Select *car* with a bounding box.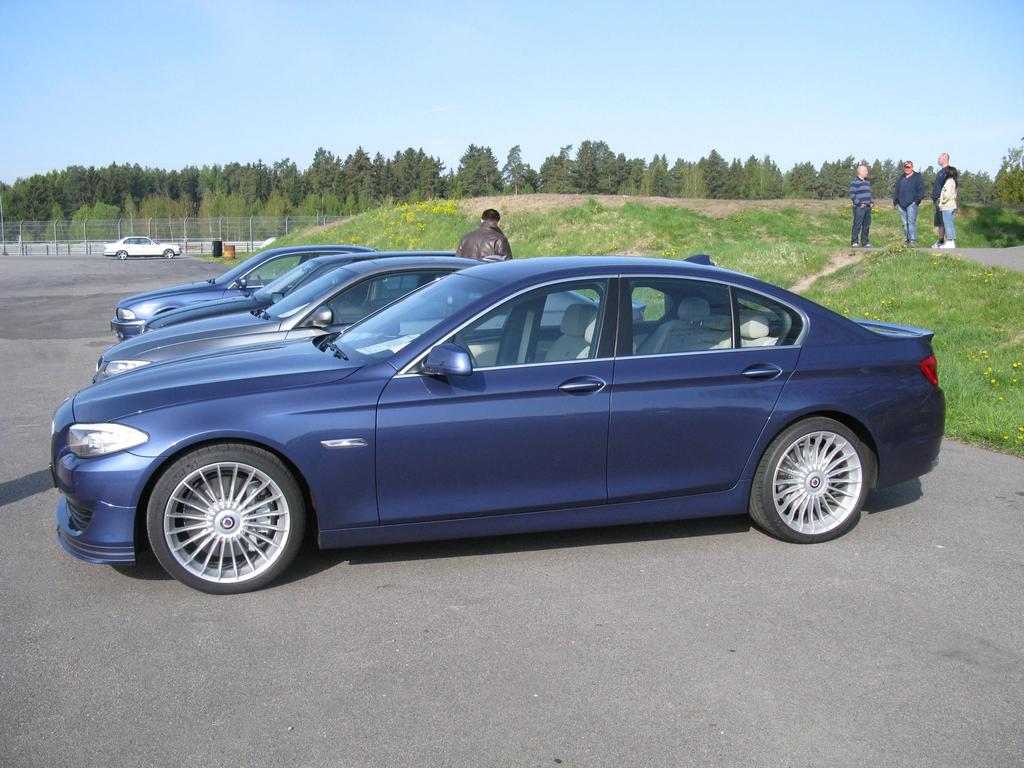
<box>97,233,179,265</box>.
